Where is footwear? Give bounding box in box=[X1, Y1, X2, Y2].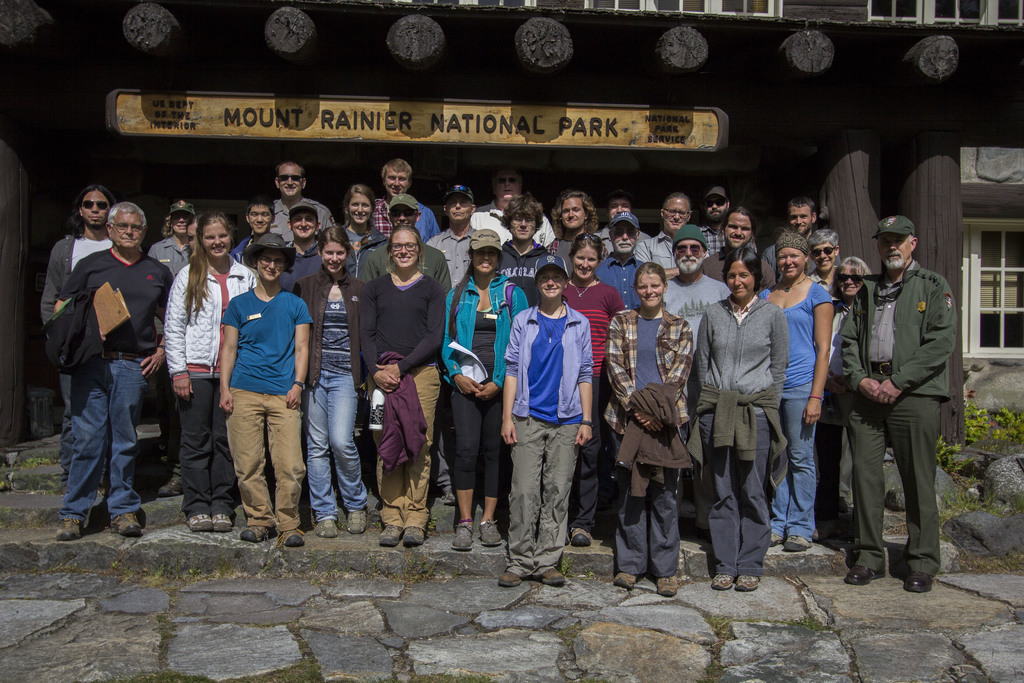
box=[318, 519, 338, 536].
